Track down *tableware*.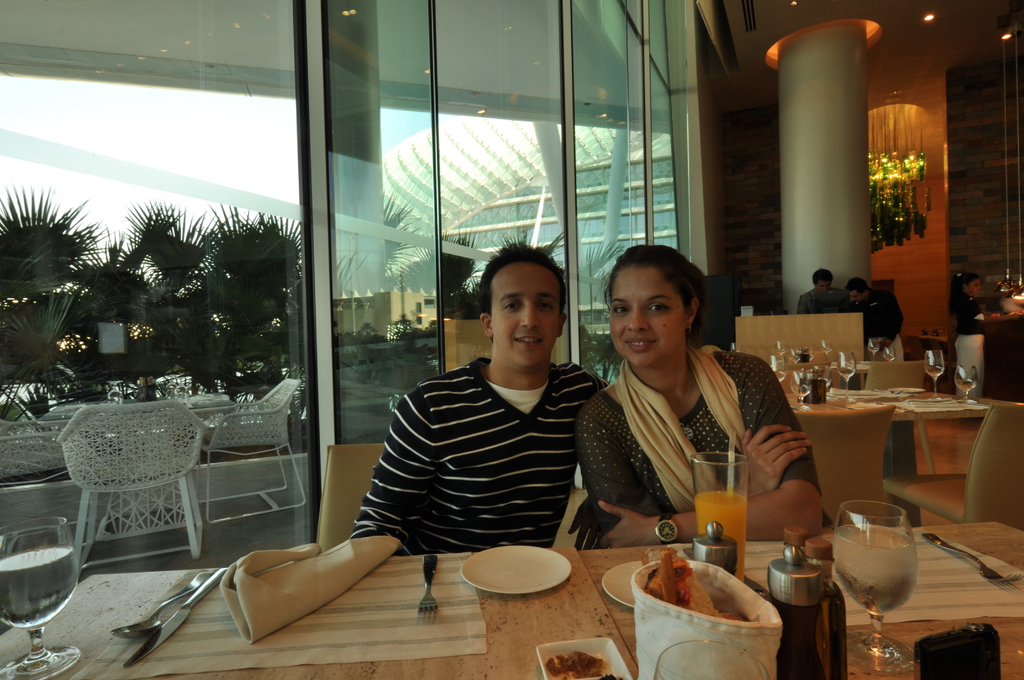
Tracked to 832, 510, 945, 653.
